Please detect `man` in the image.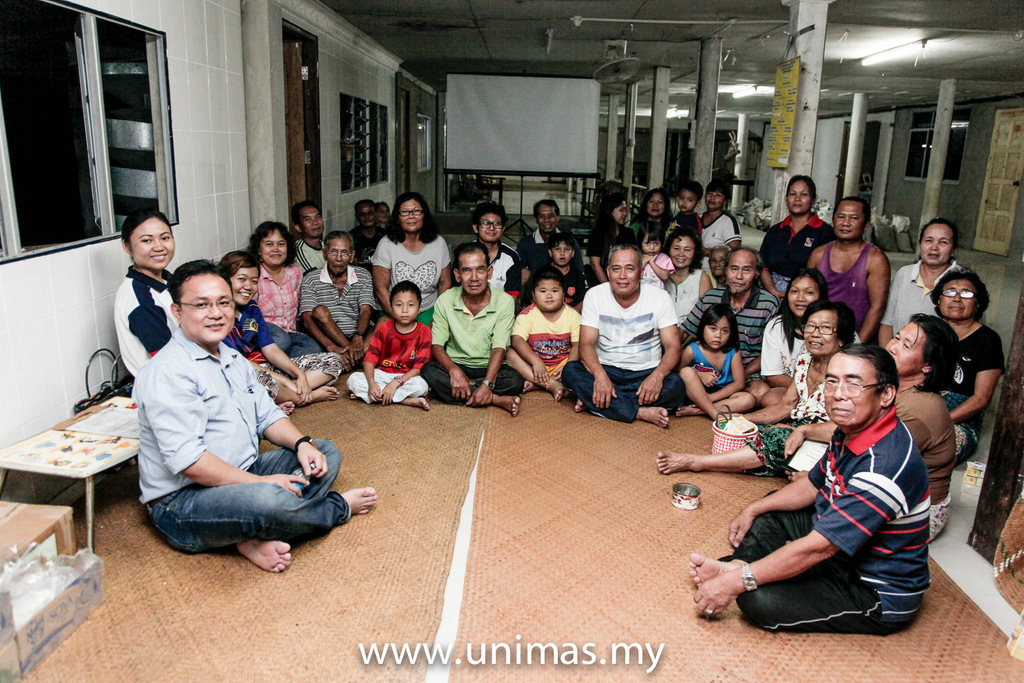
x1=122, y1=260, x2=339, y2=597.
